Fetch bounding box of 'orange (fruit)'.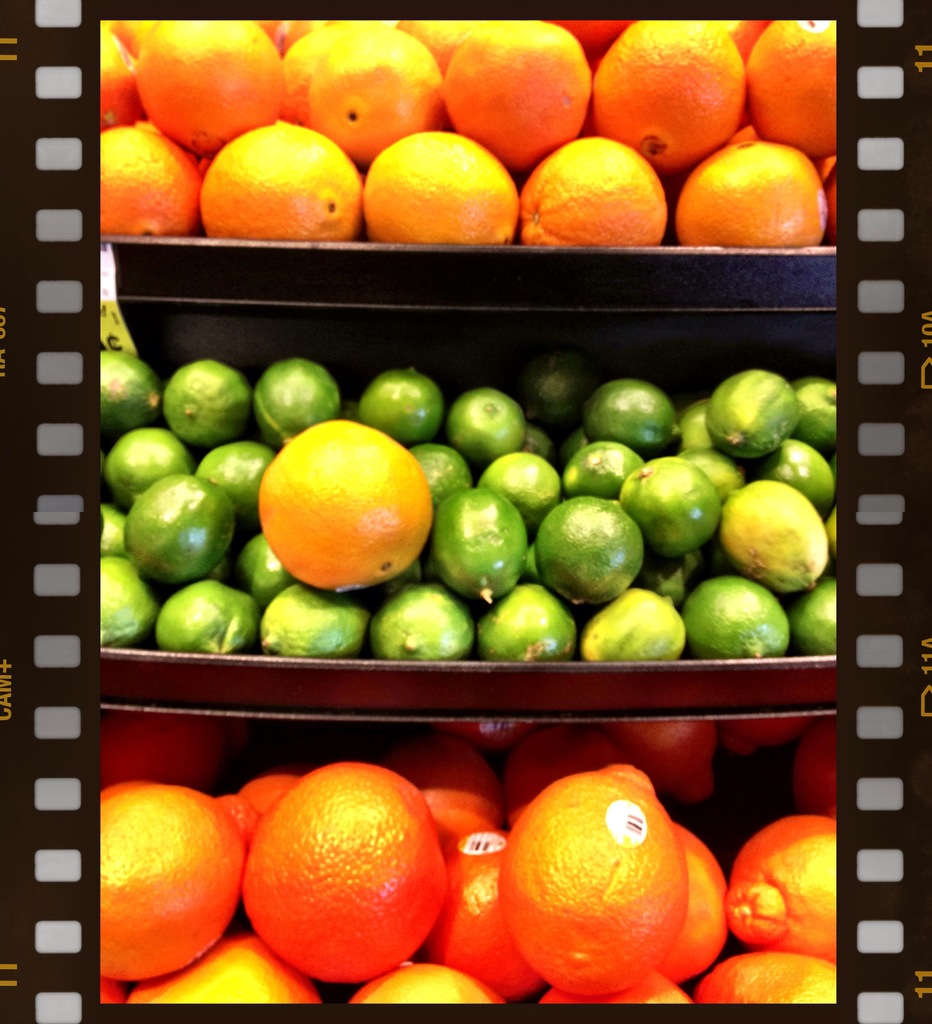
Bbox: 520:778:735:1002.
